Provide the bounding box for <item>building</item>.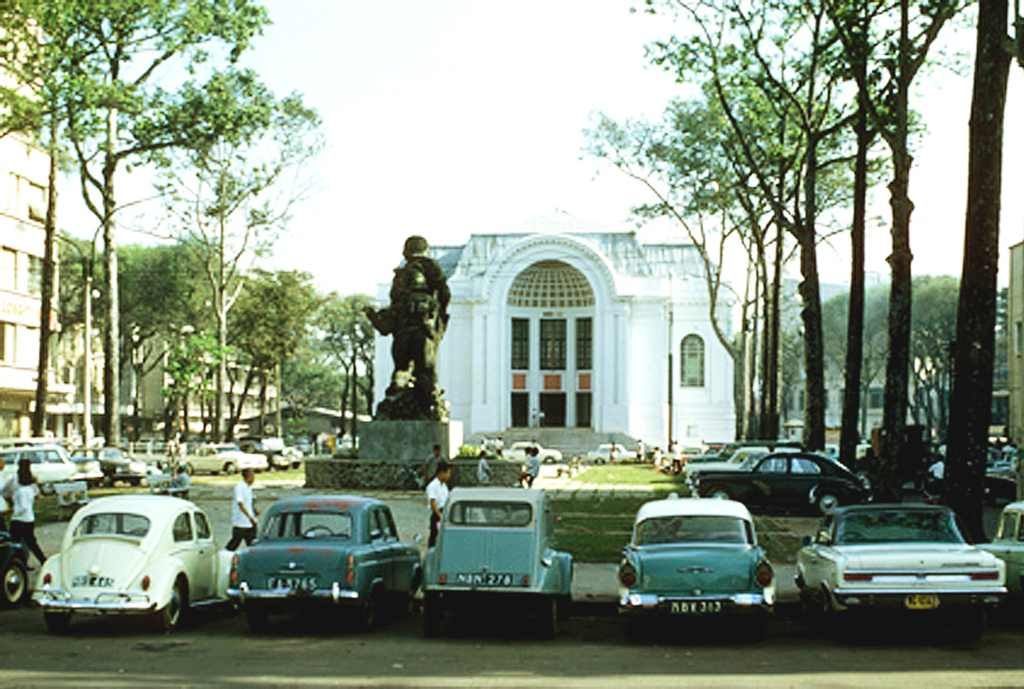
BBox(0, 0, 73, 435).
